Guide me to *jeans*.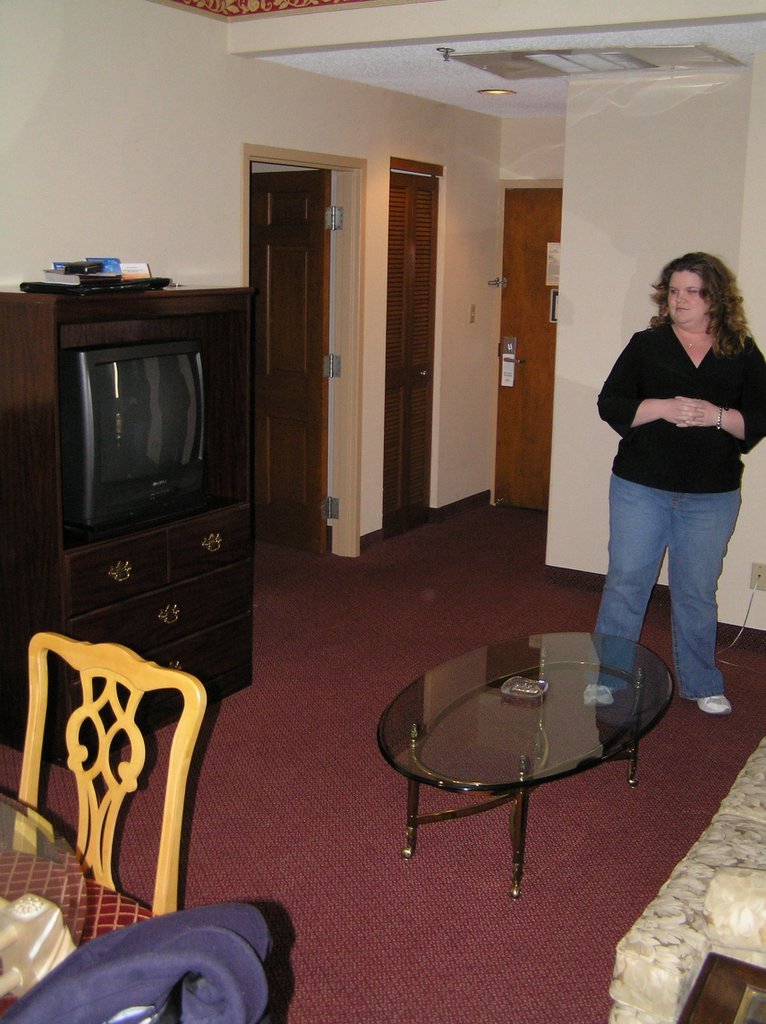
Guidance: x1=590, y1=476, x2=743, y2=700.
